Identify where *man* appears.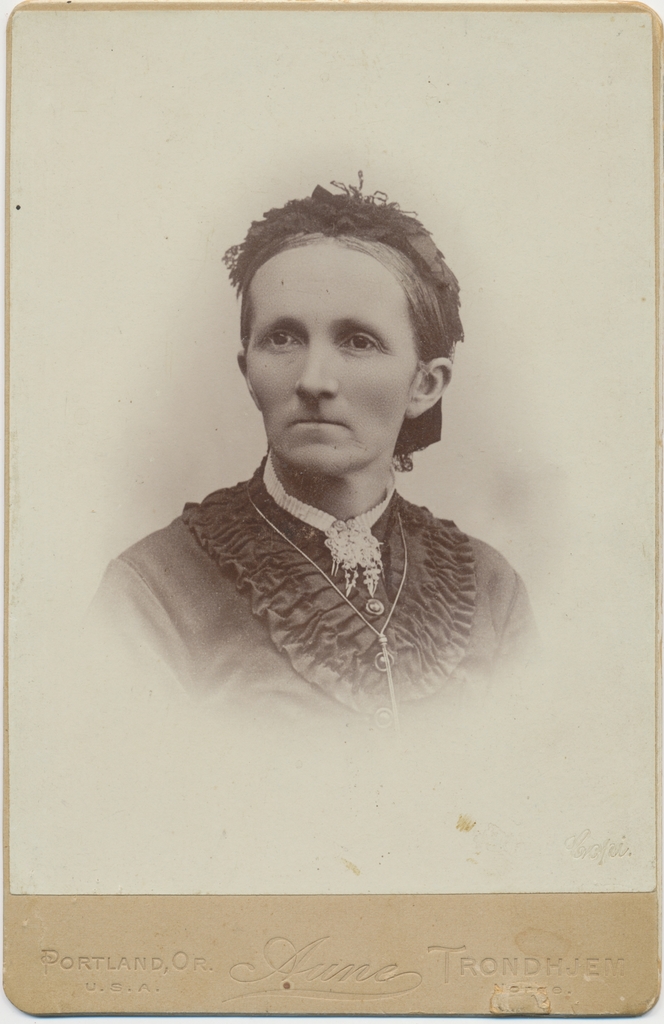
Appears at (x1=93, y1=147, x2=567, y2=729).
